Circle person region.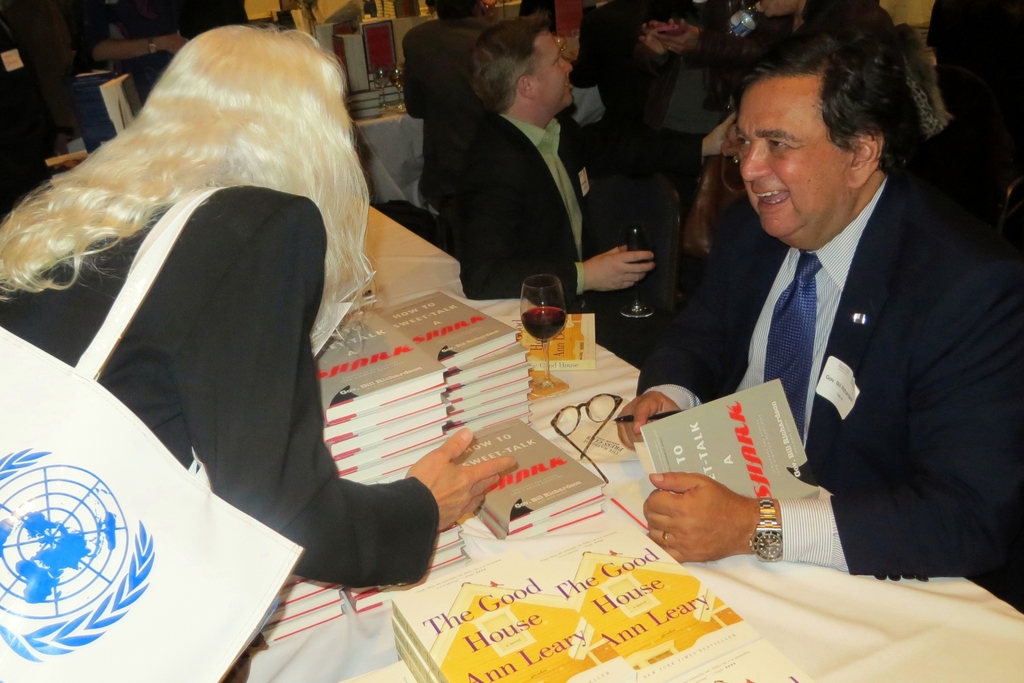
Region: pyautogui.locateOnScreen(0, 21, 520, 588).
